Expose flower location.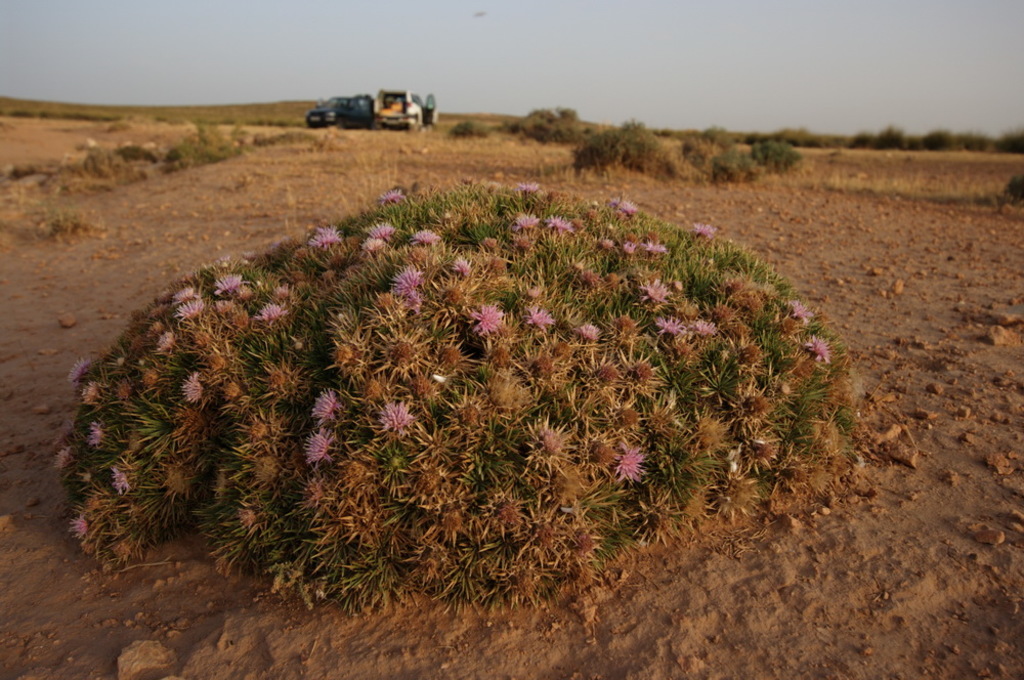
Exposed at [640,242,667,255].
